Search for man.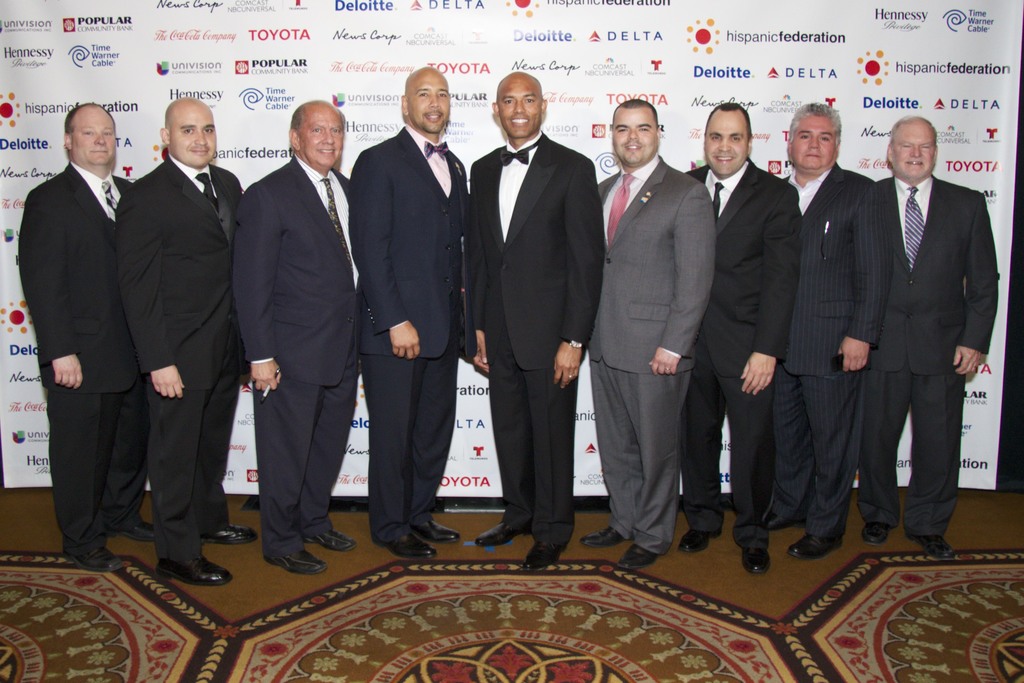
Found at crop(349, 64, 470, 559).
